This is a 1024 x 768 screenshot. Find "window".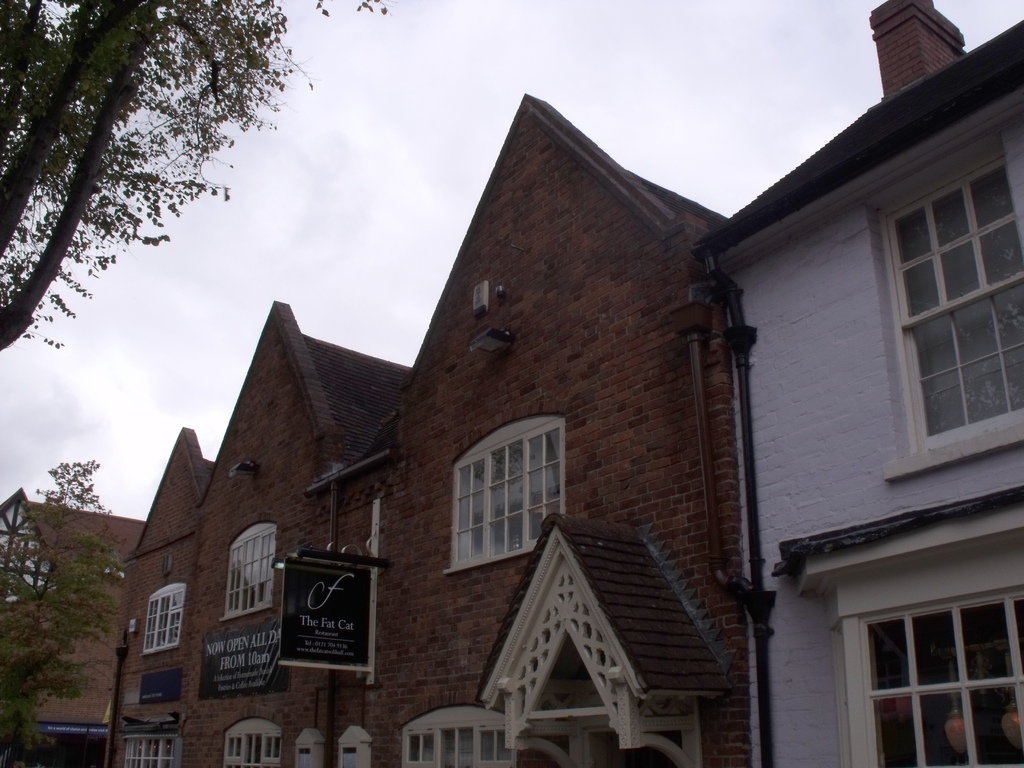
Bounding box: <bbox>402, 722, 518, 767</bbox>.
